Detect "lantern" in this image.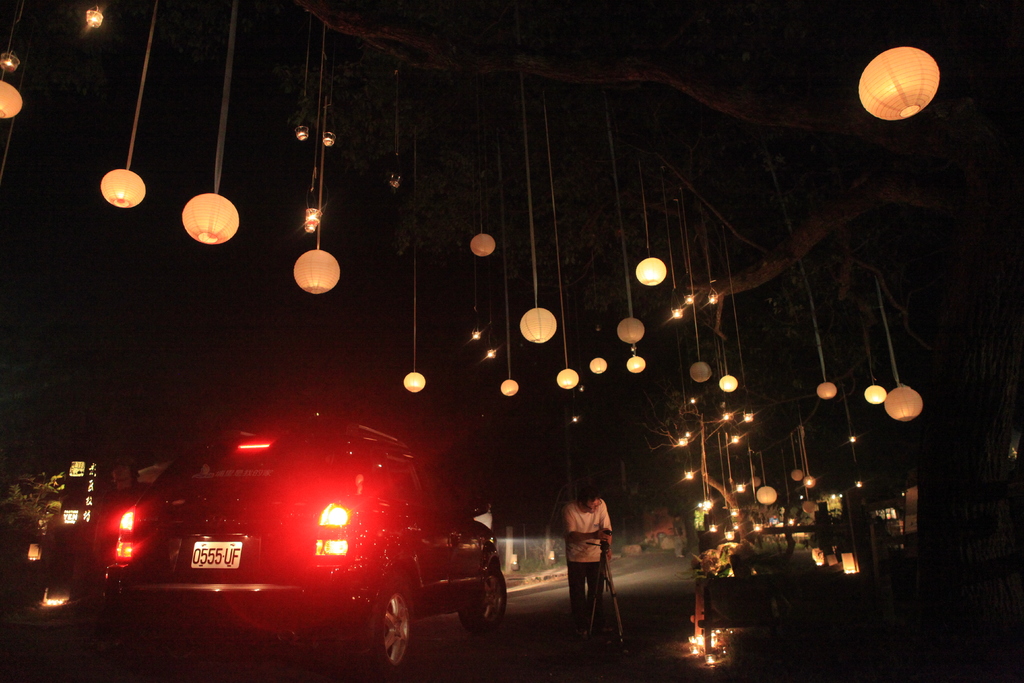
Detection: 719, 374, 742, 391.
